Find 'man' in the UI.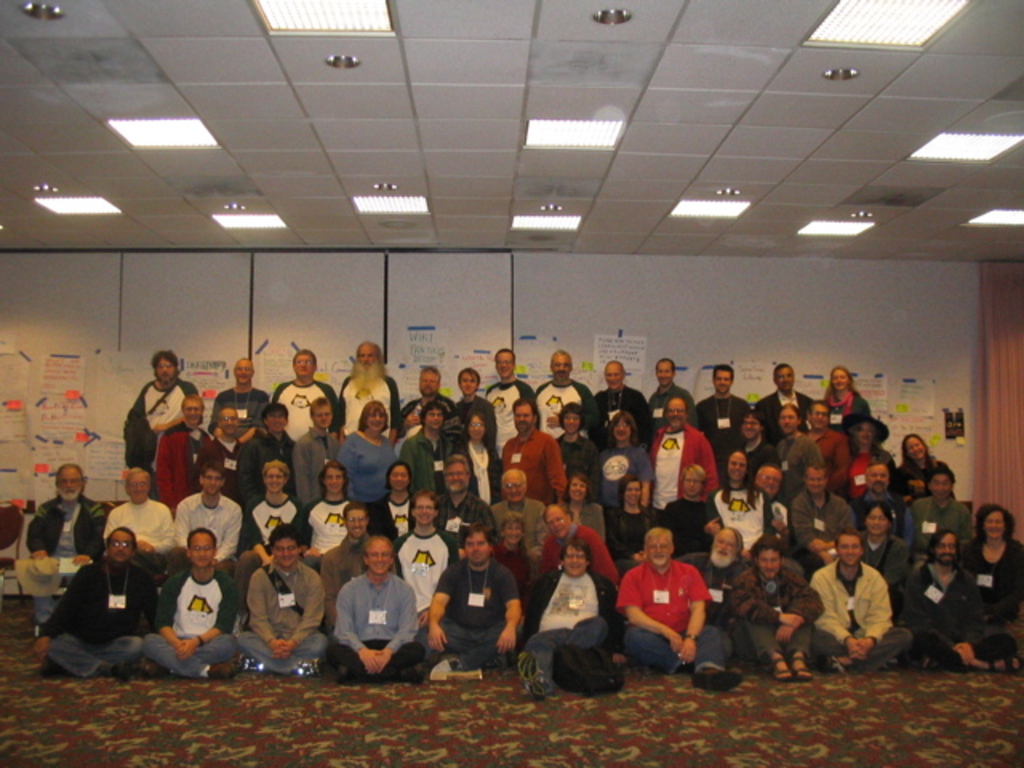
UI element at (x1=528, y1=344, x2=608, y2=438).
